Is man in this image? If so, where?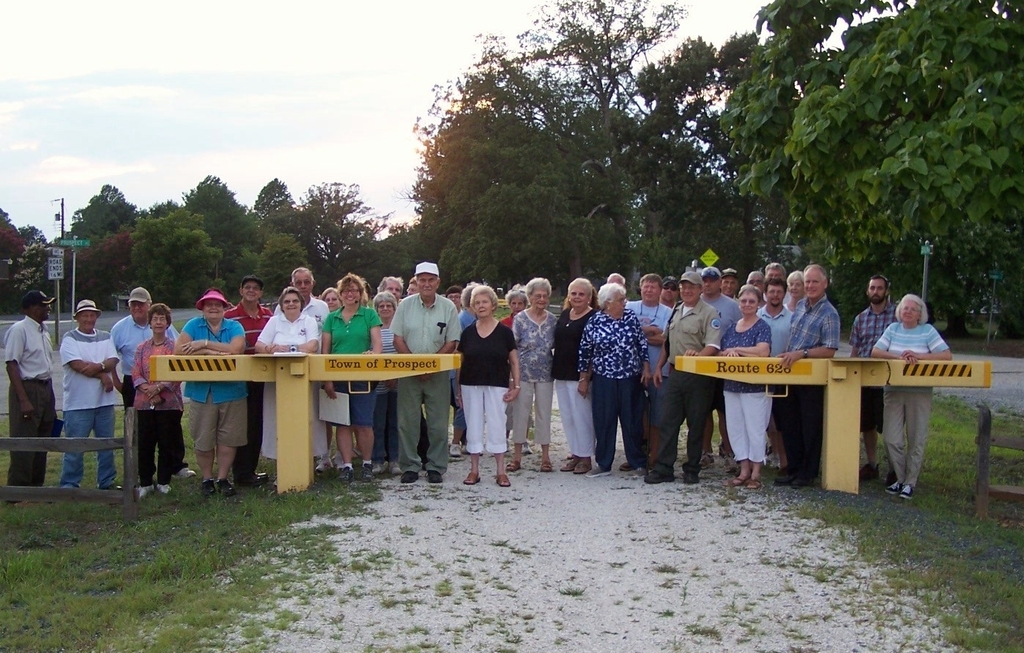
Yes, at [x1=278, y1=268, x2=330, y2=471].
